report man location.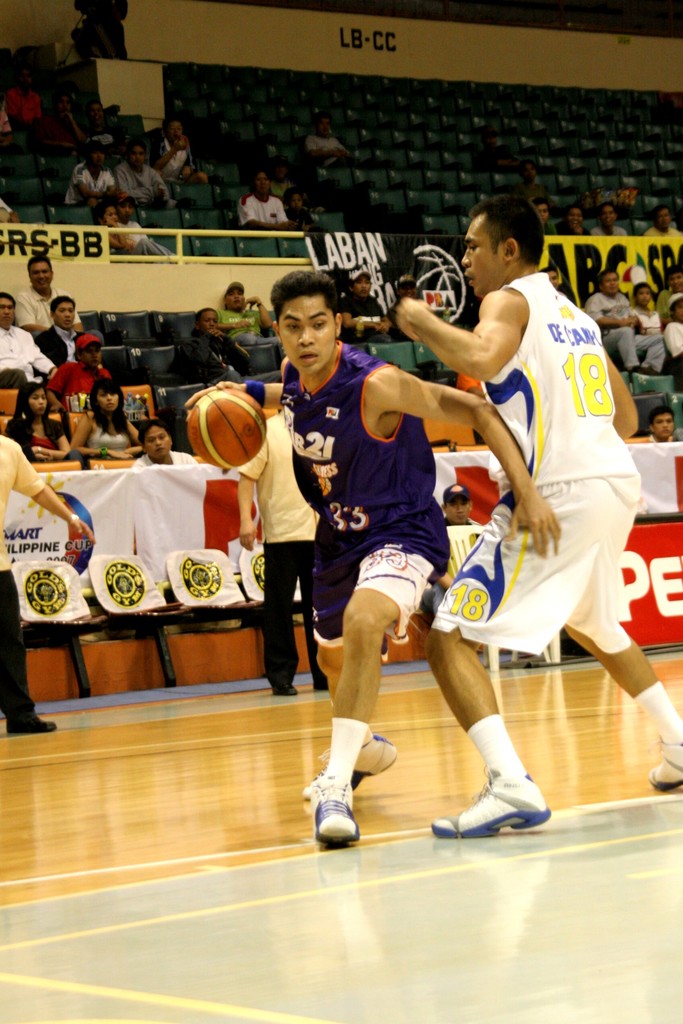
Report: bbox=[59, 140, 117, 212].
